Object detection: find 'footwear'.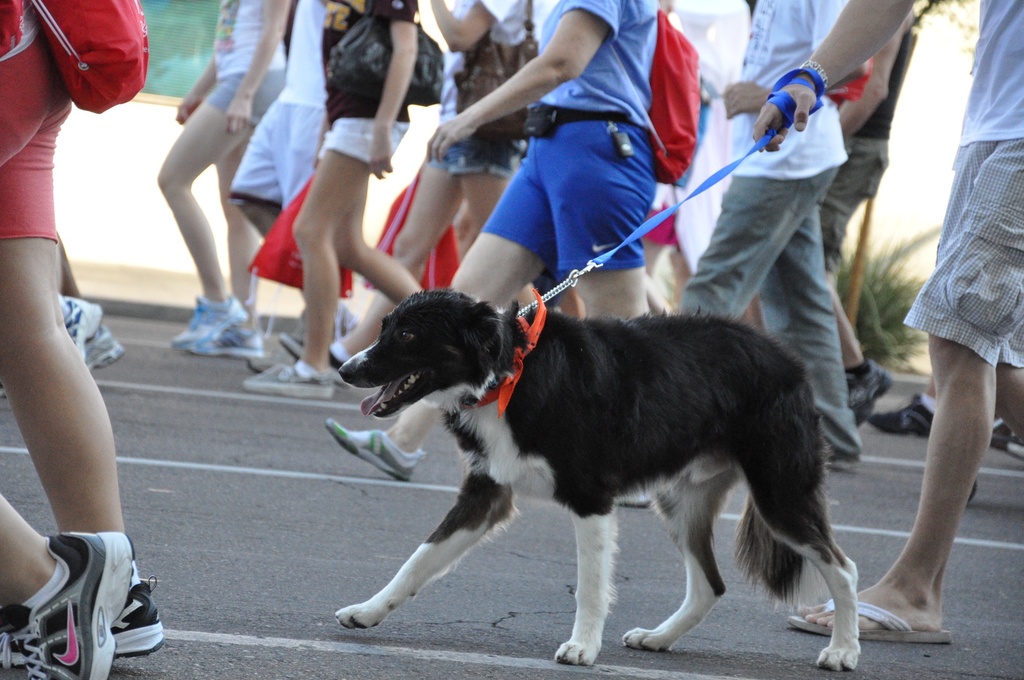
(785, 598, 957, 648).
